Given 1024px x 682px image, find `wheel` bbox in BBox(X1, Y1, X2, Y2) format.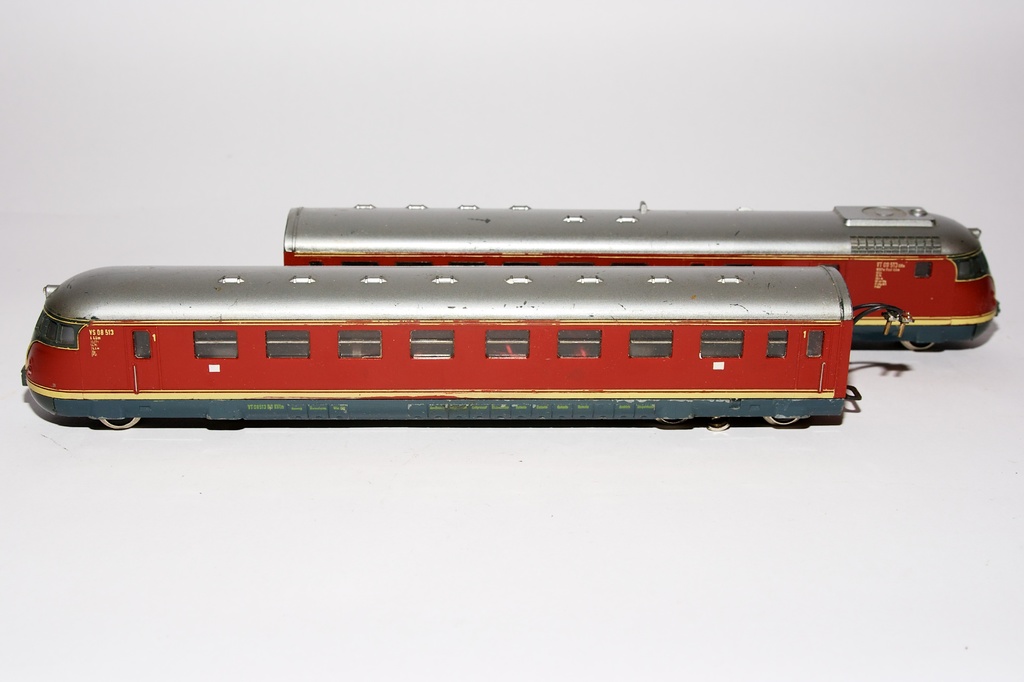
BBox(766, 412, 797, 426).
